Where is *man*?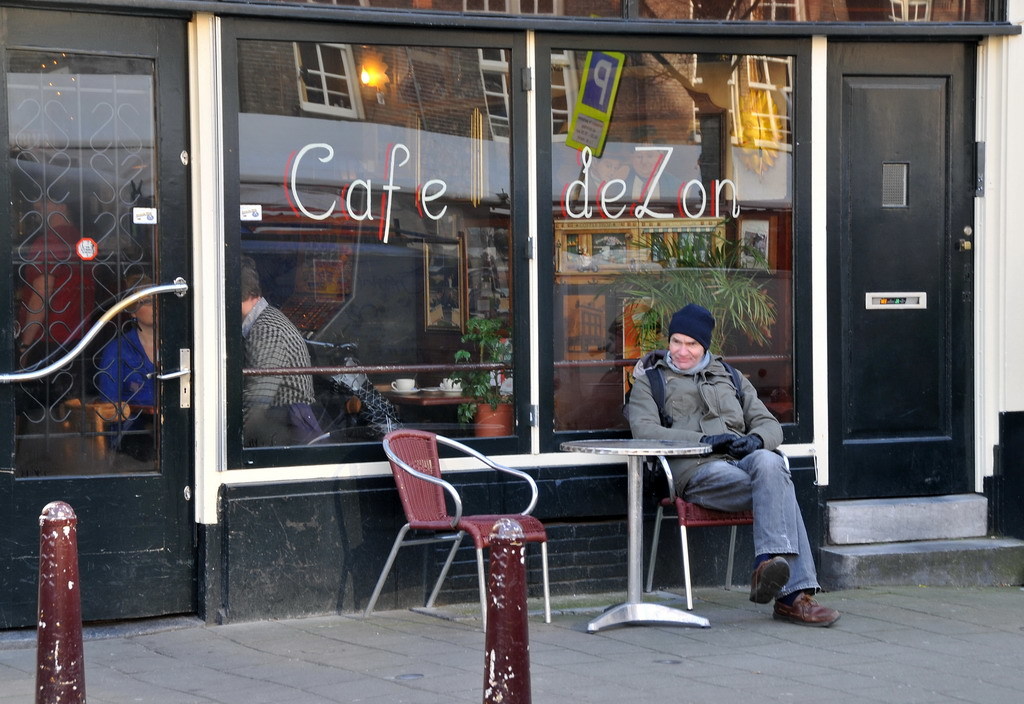
{"x1": 239, "y1": 249, "x2": 317, "y2": 446}.
